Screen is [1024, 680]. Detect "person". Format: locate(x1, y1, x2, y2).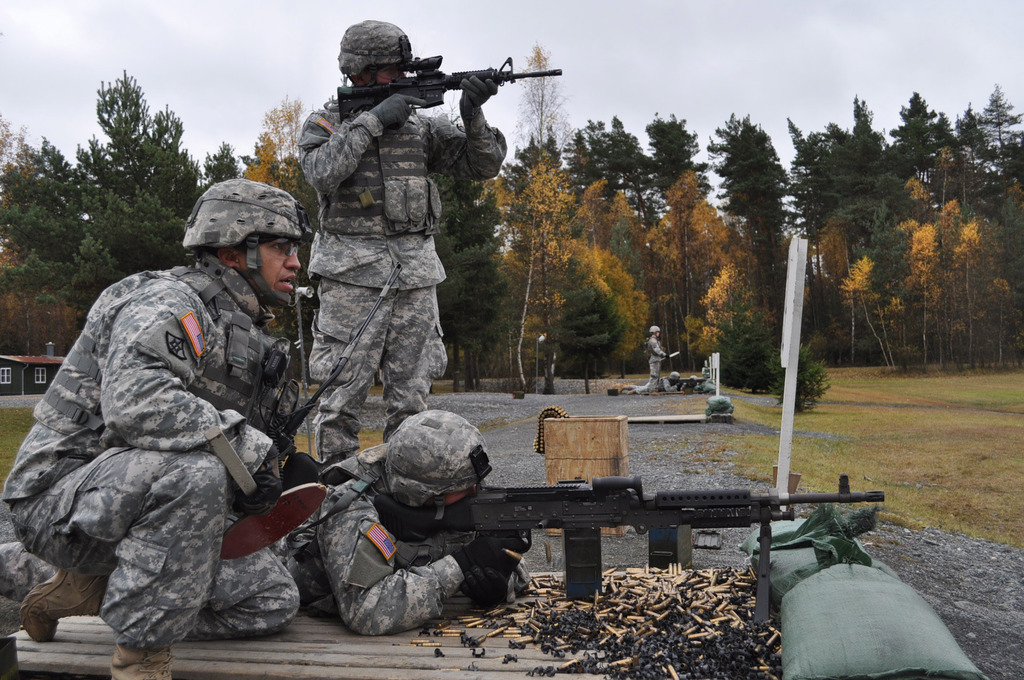
locate(300, 19, 504, 462).
